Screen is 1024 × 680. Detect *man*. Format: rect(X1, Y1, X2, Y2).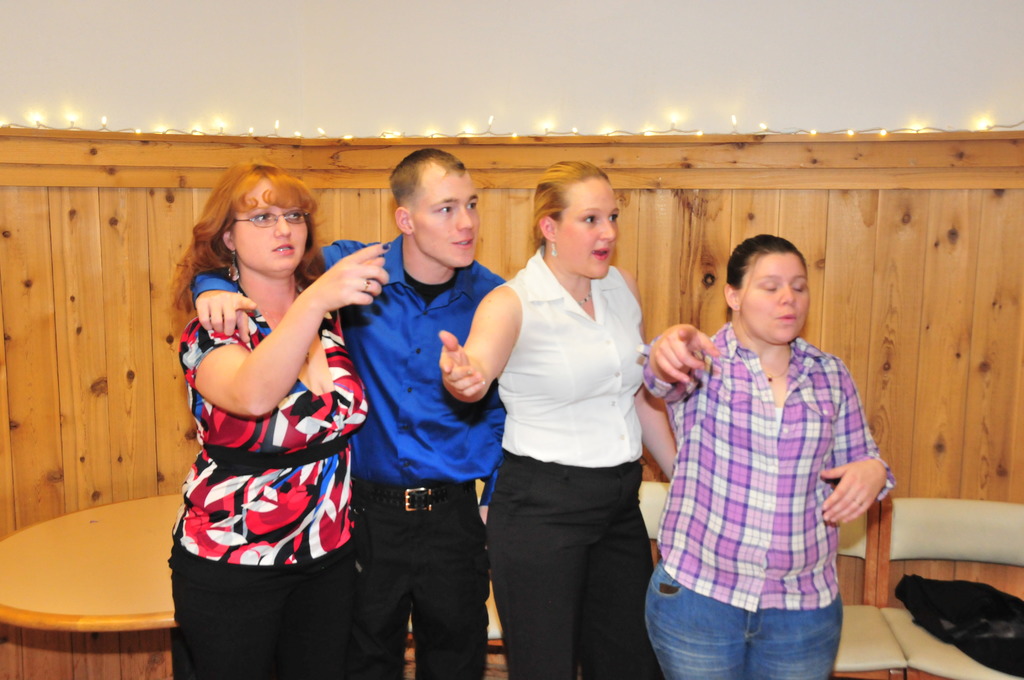
rect(188, 142, 525, 679).
